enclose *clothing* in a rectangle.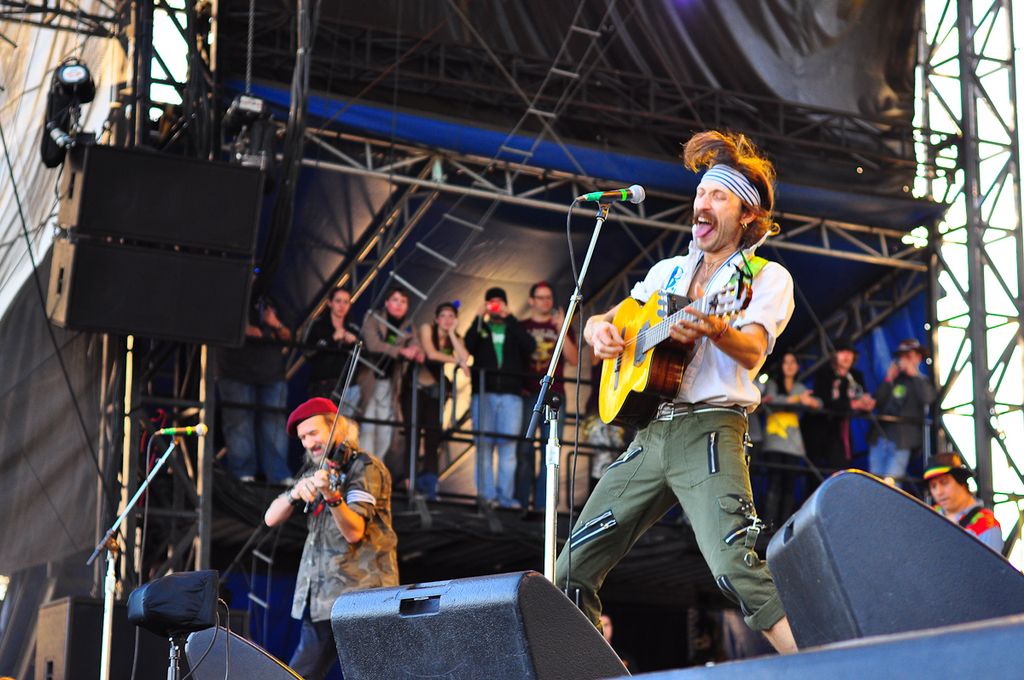
<region>351, 305, 416, 467</region>.
